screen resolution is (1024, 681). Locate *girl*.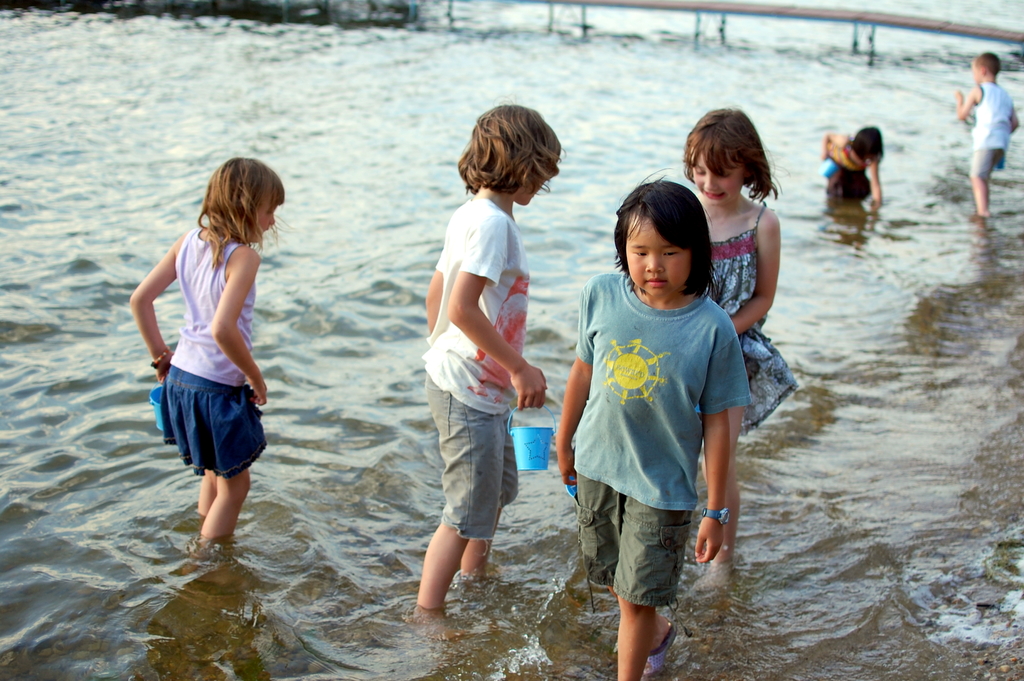
detection(128, 154, 299, 586).
